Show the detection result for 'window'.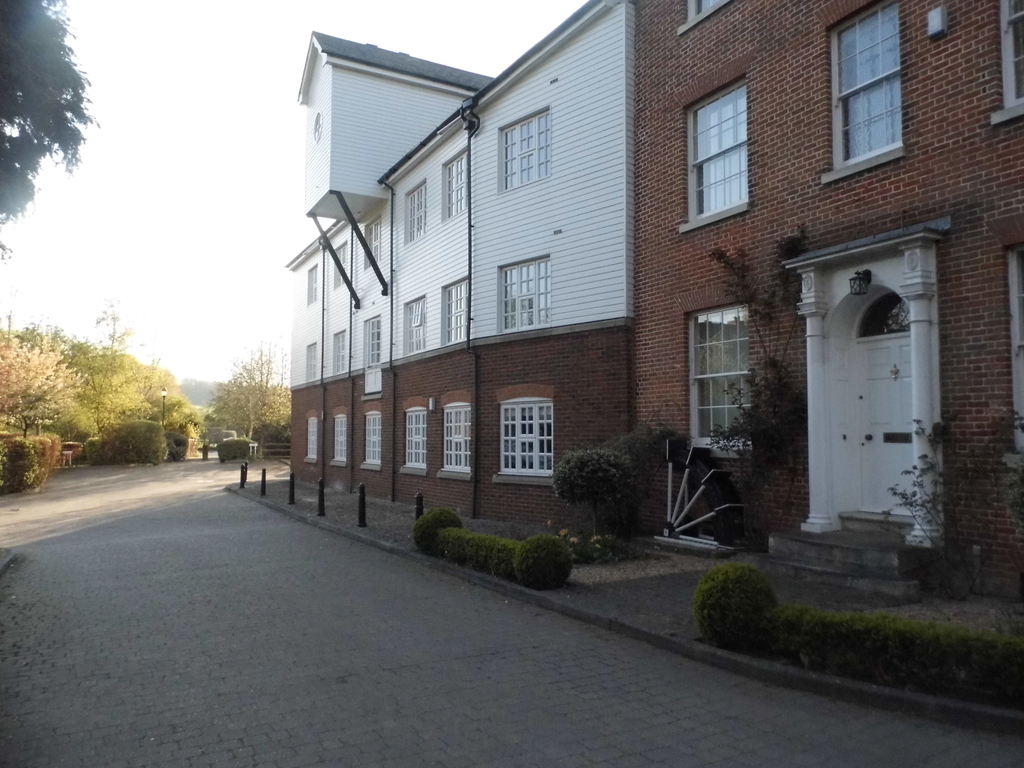
(300,338,323,390).
